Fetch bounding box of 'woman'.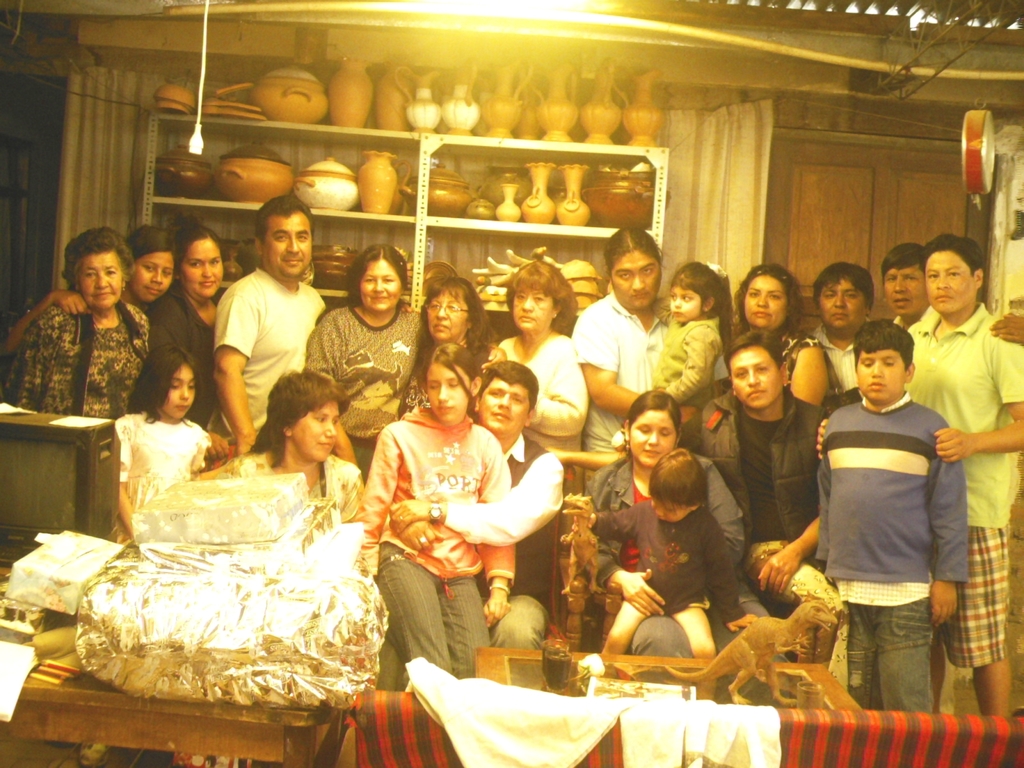
Bbox: (left=395, top=273, right=509, bottom=422).
